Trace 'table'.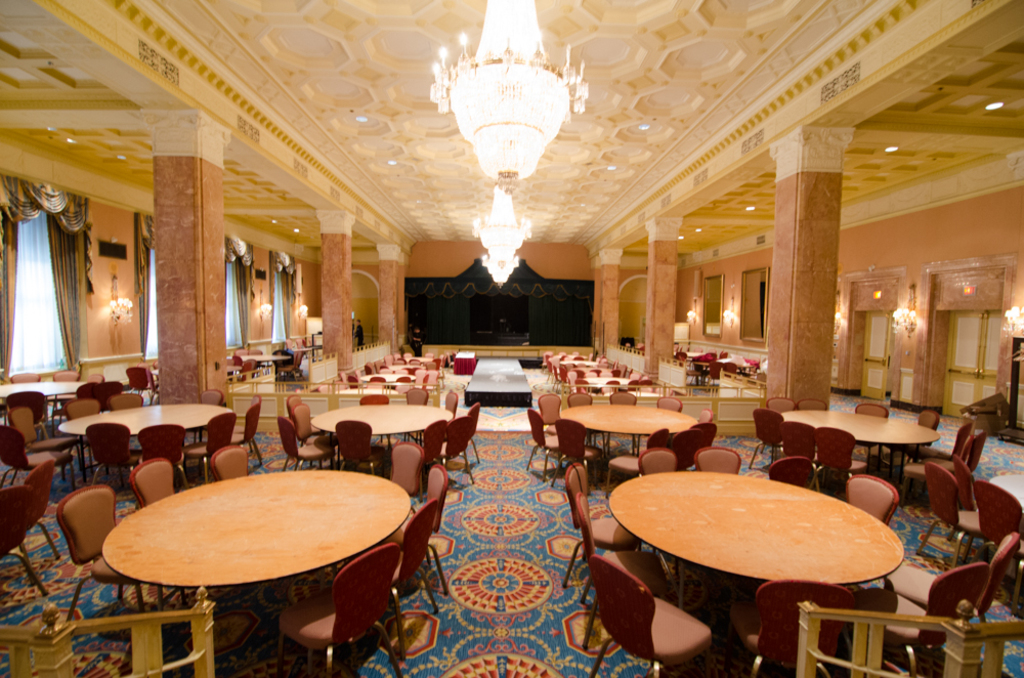
Traced to [408, 356, 432, 363].
